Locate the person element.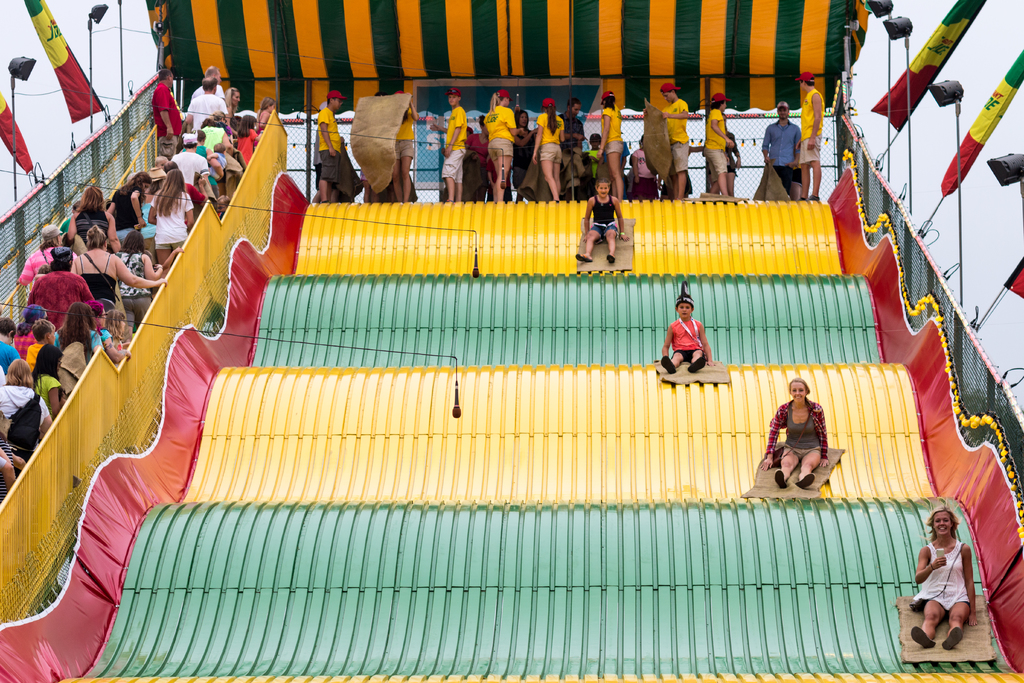
Element bbox: <bbox>664, 292, 723, 386</bbox>.
